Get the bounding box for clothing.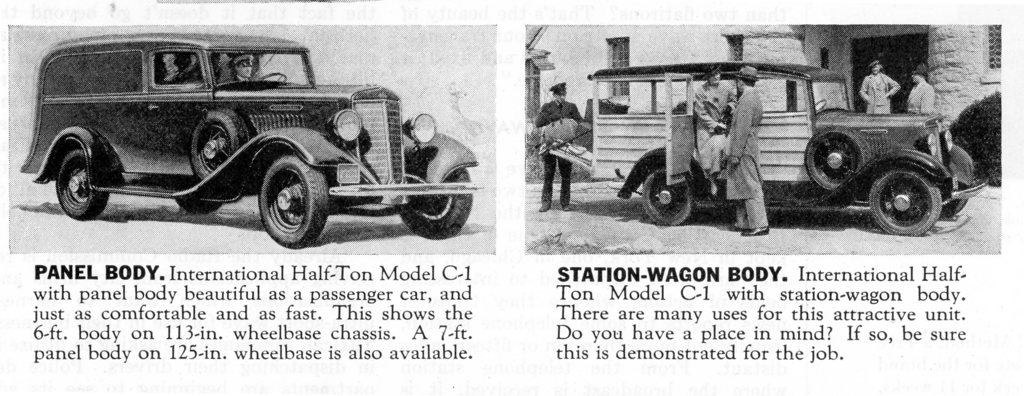
bbox(690, 79, 744, 177).
